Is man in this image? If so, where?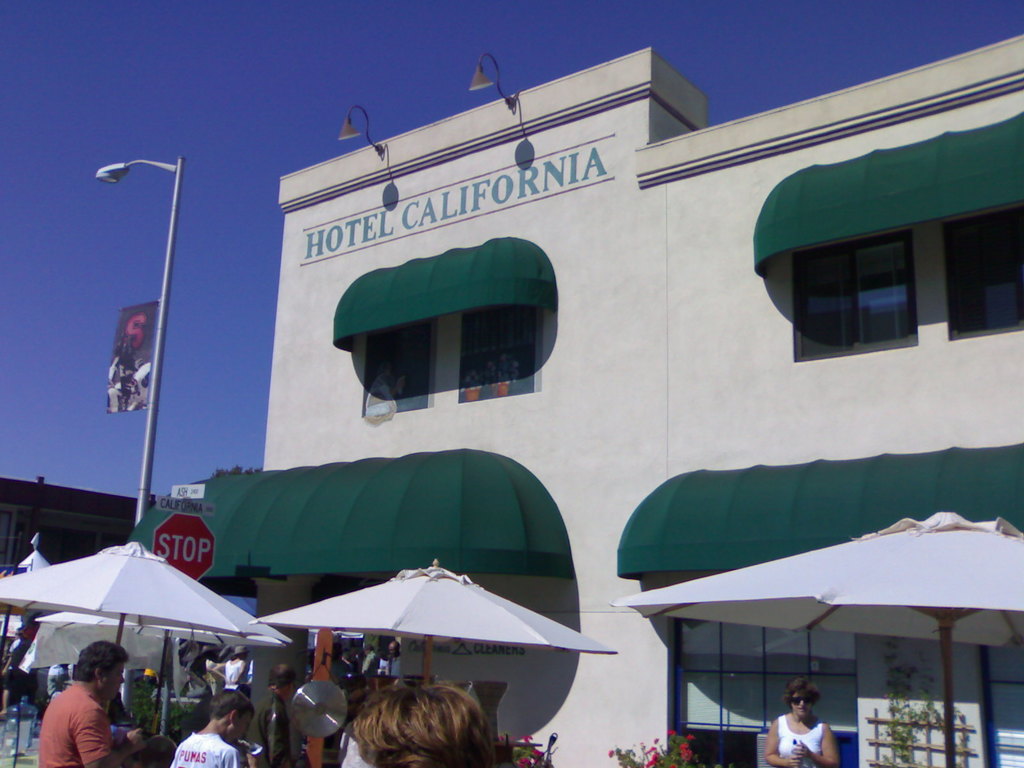
Yes, at <box>42,666,125,758</box>.
